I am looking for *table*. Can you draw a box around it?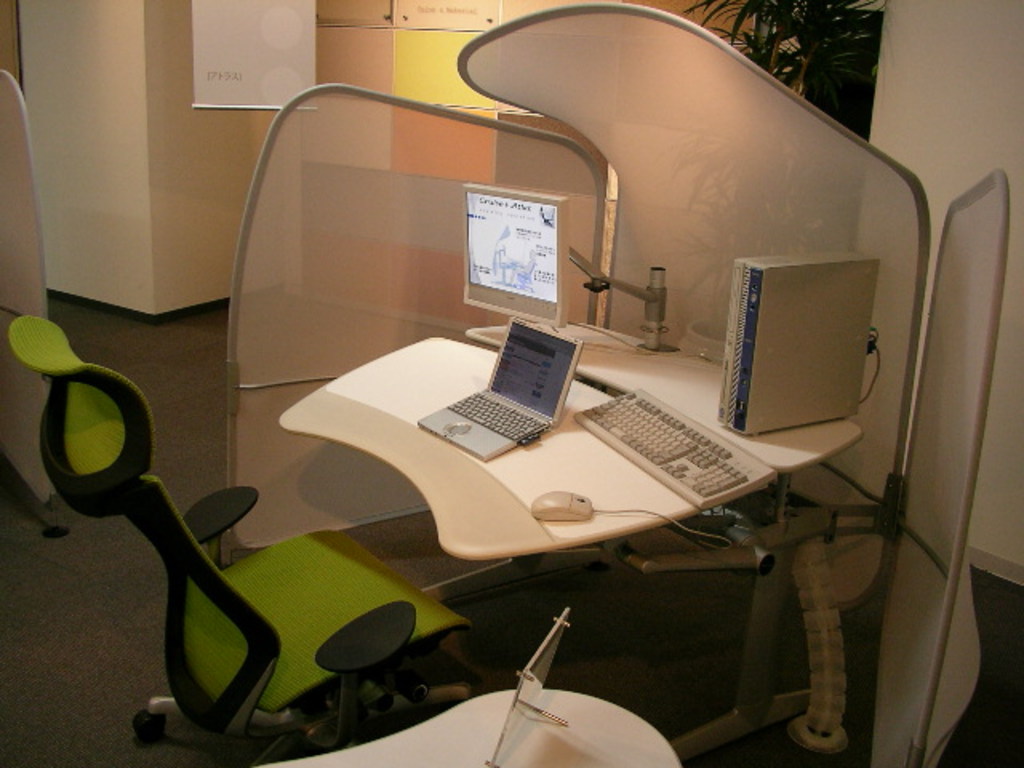
Sure, the bounding box is [248, 682, 674, 766].
